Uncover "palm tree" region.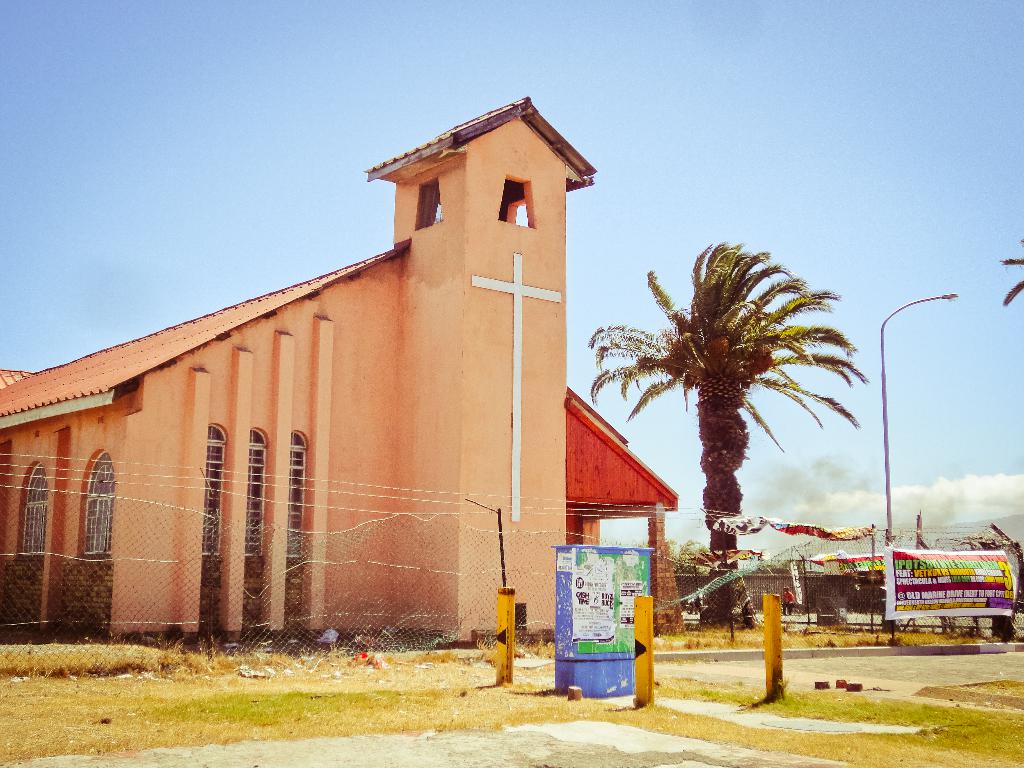
Uncovered: [left=615, top=238, right=858, bottom=648].
